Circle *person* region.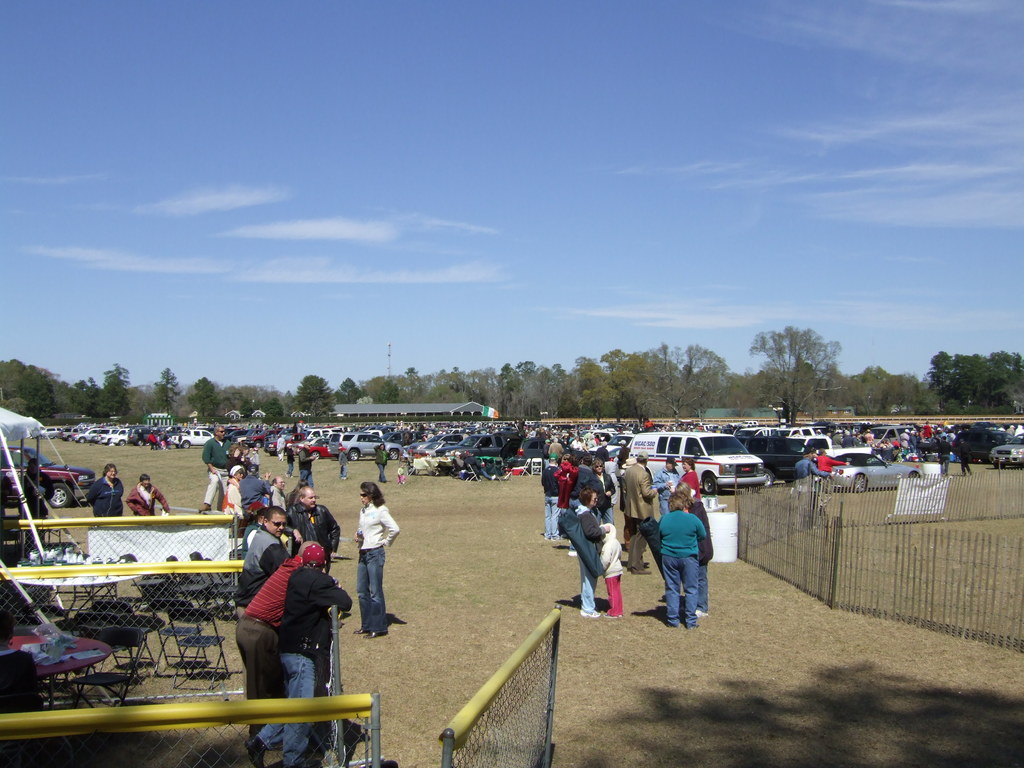
Region: [x1=124, y1=477, x2=168, y2=516].
